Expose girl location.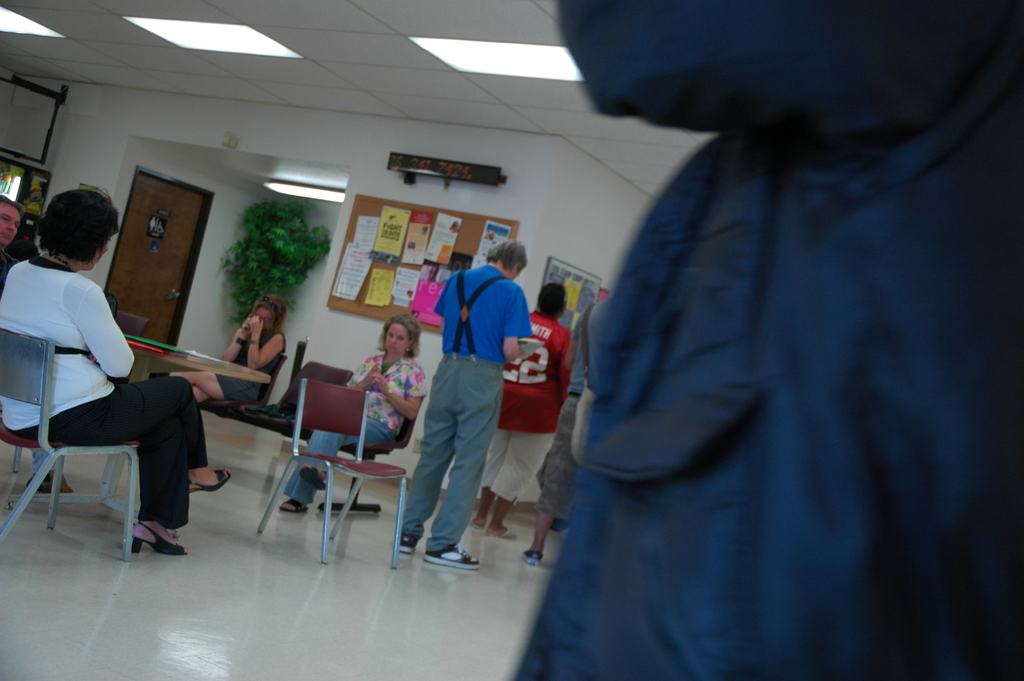
Exposed at crop(280, 316, 427, 515).
